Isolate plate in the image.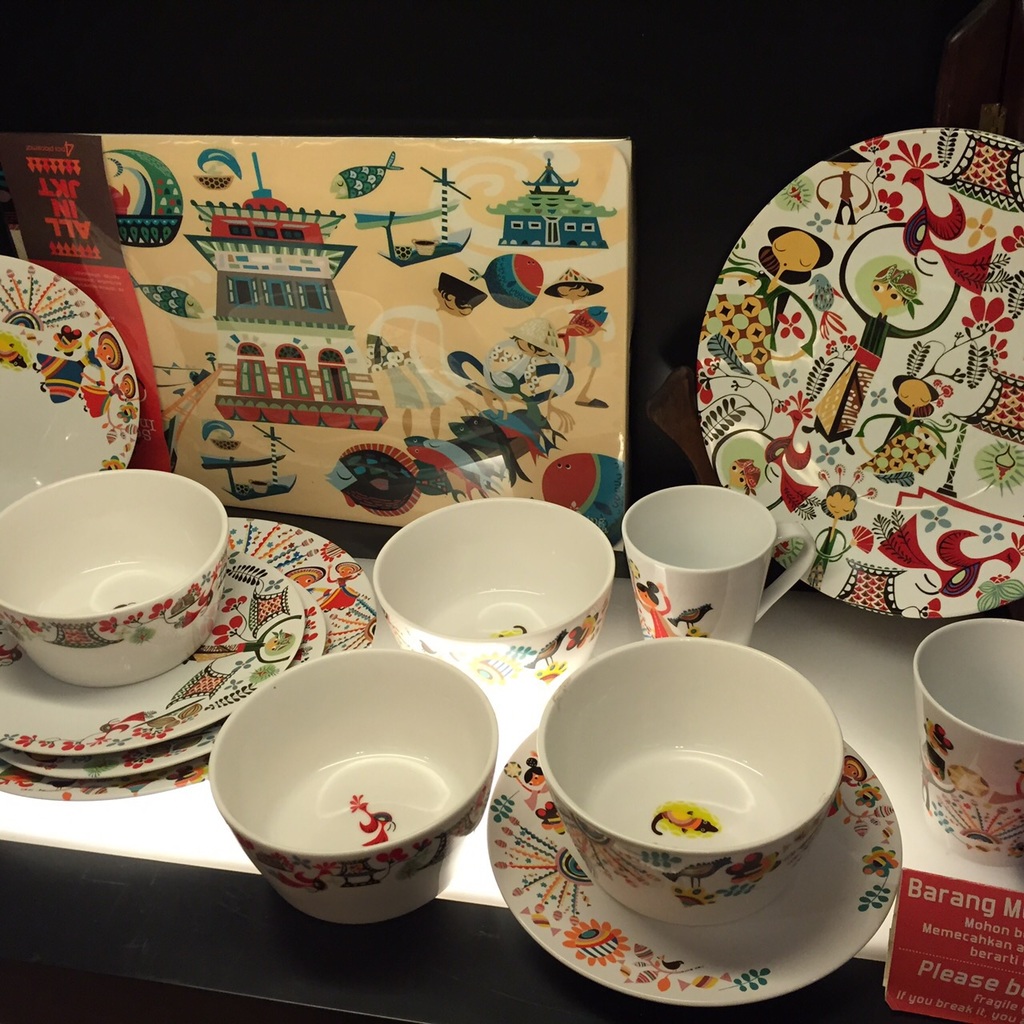
Isolated region: {"x1": 486, "y1": 731, "x2": 900, "y2": 1006}.
